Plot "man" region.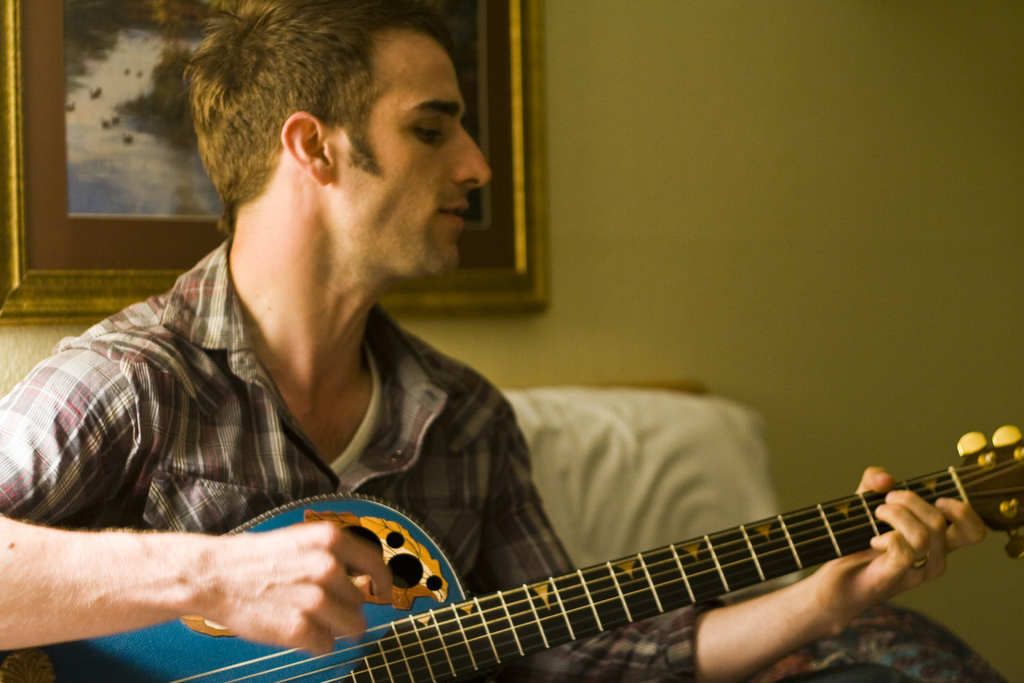
Plotted at rect(0, 0, 984, 682).
